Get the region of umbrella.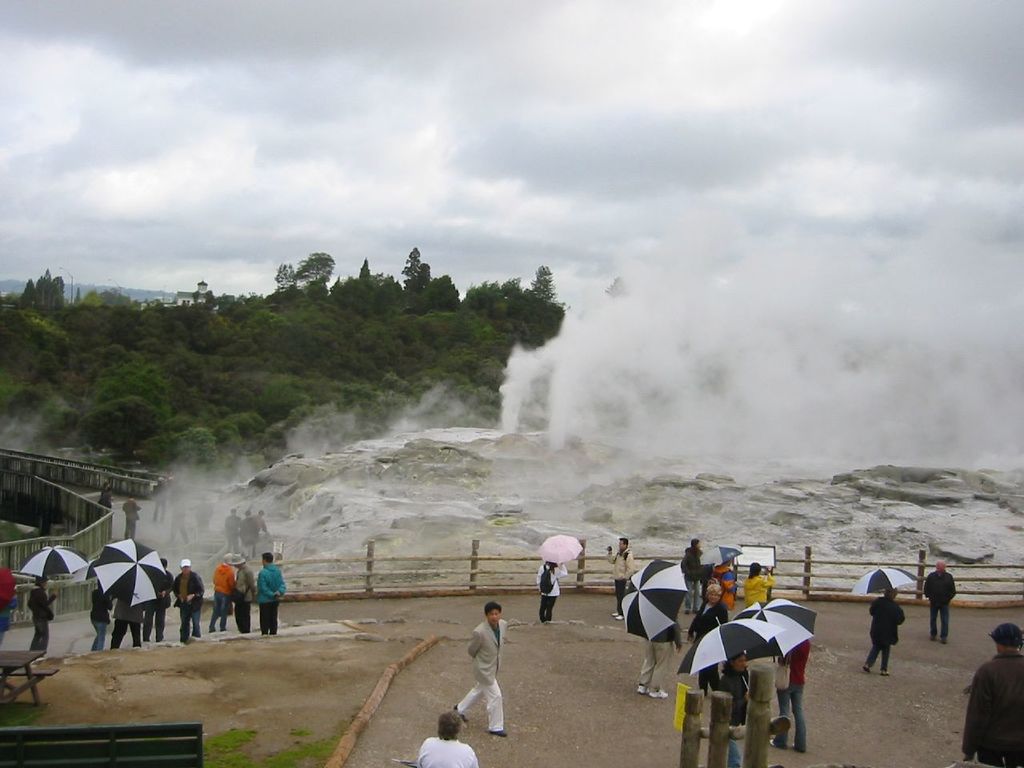
bbox(18, 546, 90, 590).
